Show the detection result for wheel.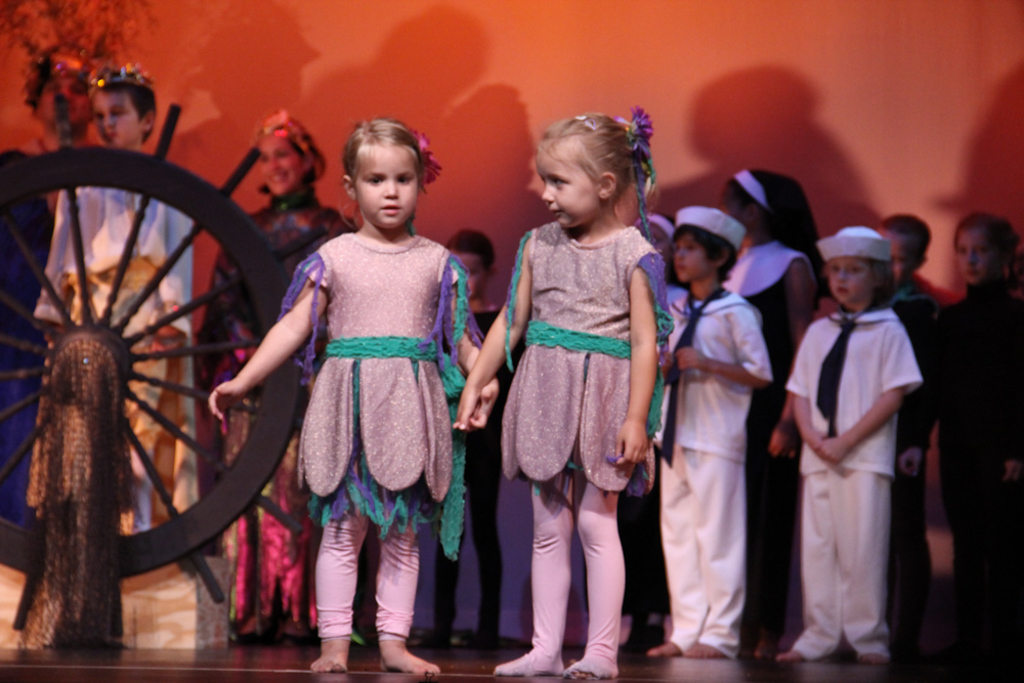
detection(18, 100, 292, 589).
